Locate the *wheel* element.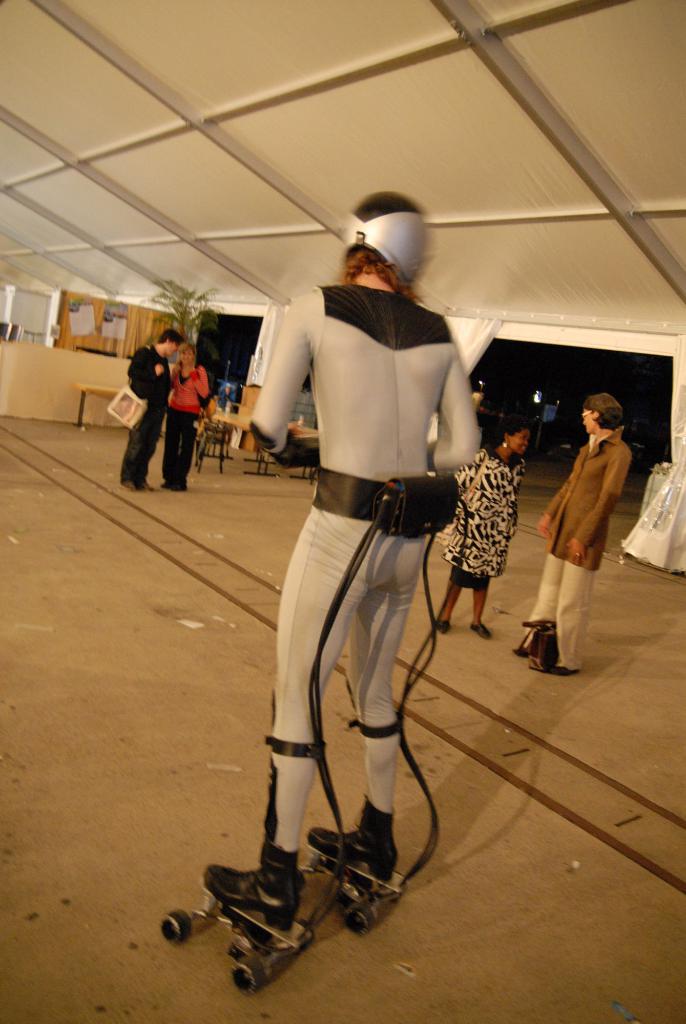
Element bbox: 295:867:307:893.
